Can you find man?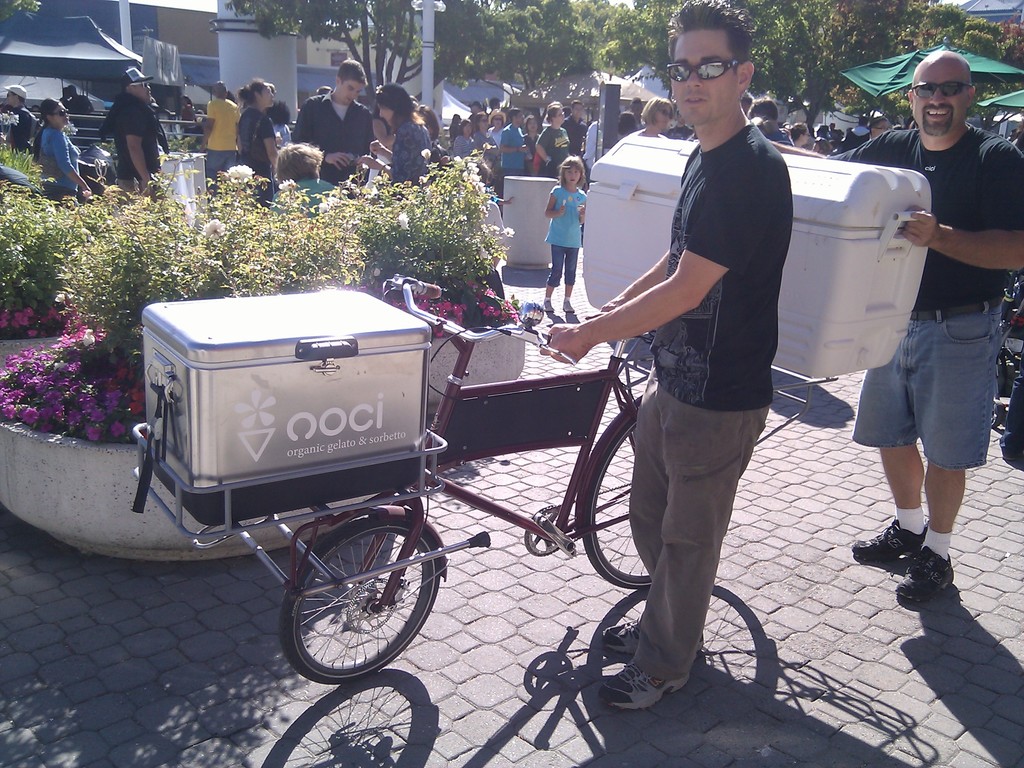
Yes, bounding box: Rect(749, 99, 795, 148).
